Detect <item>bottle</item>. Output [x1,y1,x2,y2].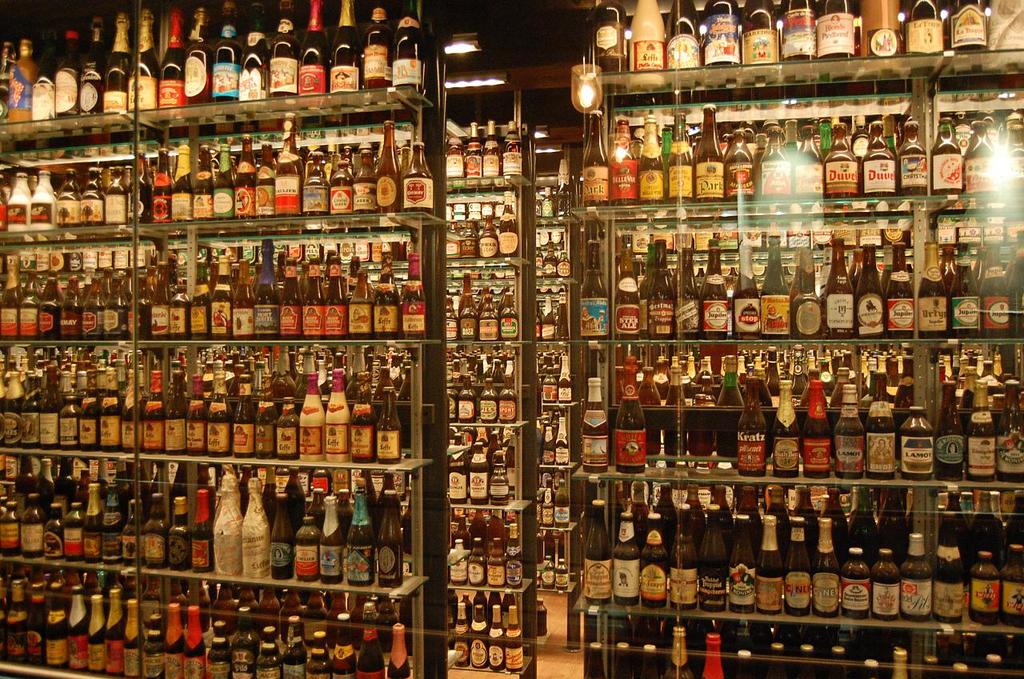
[750,123,782,200].
